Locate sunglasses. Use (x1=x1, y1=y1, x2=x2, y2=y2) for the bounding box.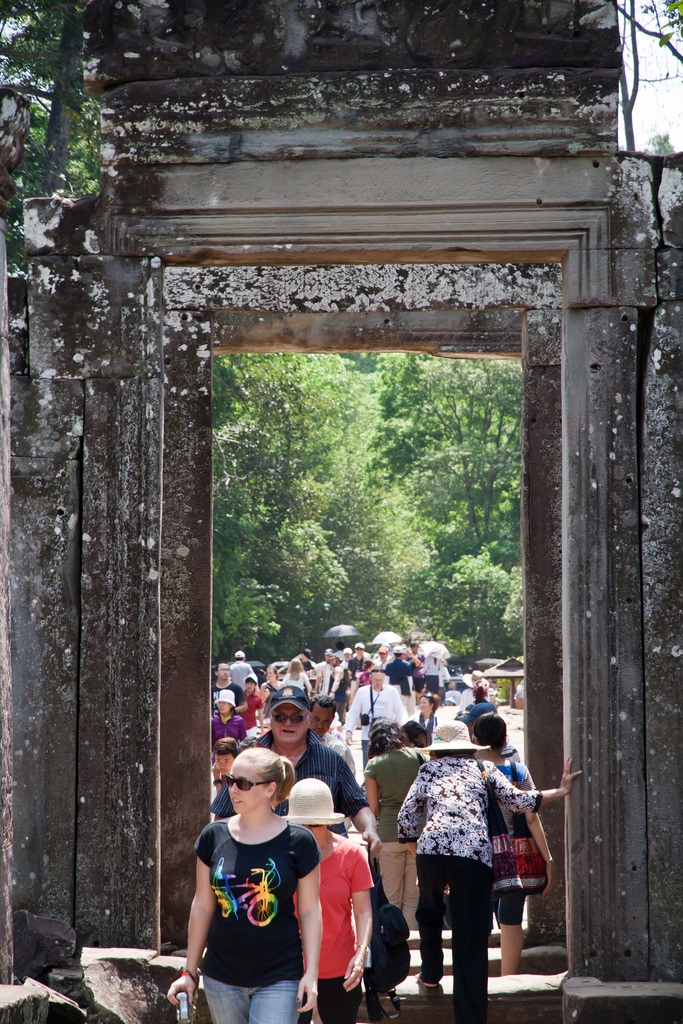
(x1=274, y1=709, x2=309, y2=730).
